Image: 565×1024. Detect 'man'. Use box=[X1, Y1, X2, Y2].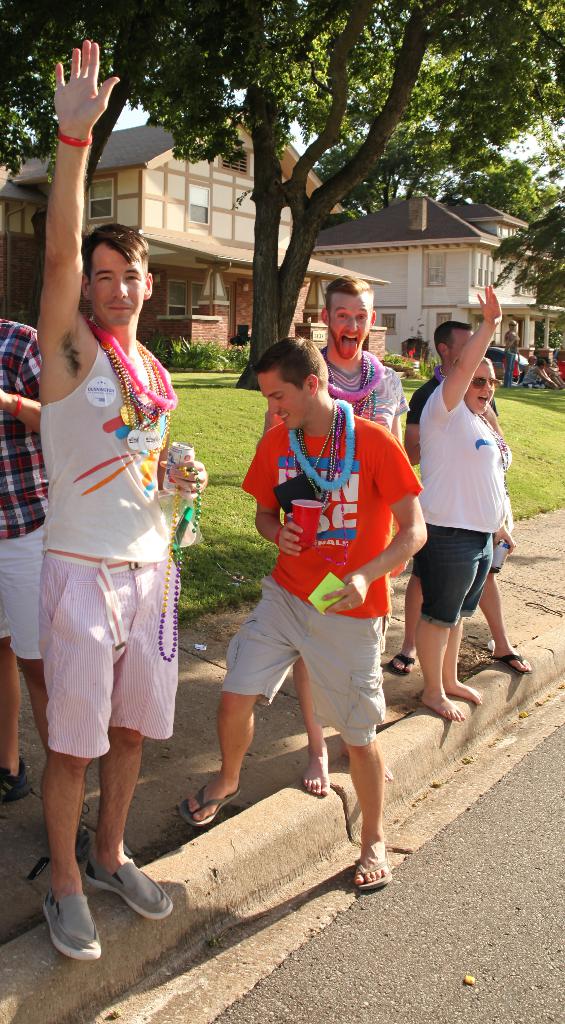
box=[0, 321, 66, 796].
